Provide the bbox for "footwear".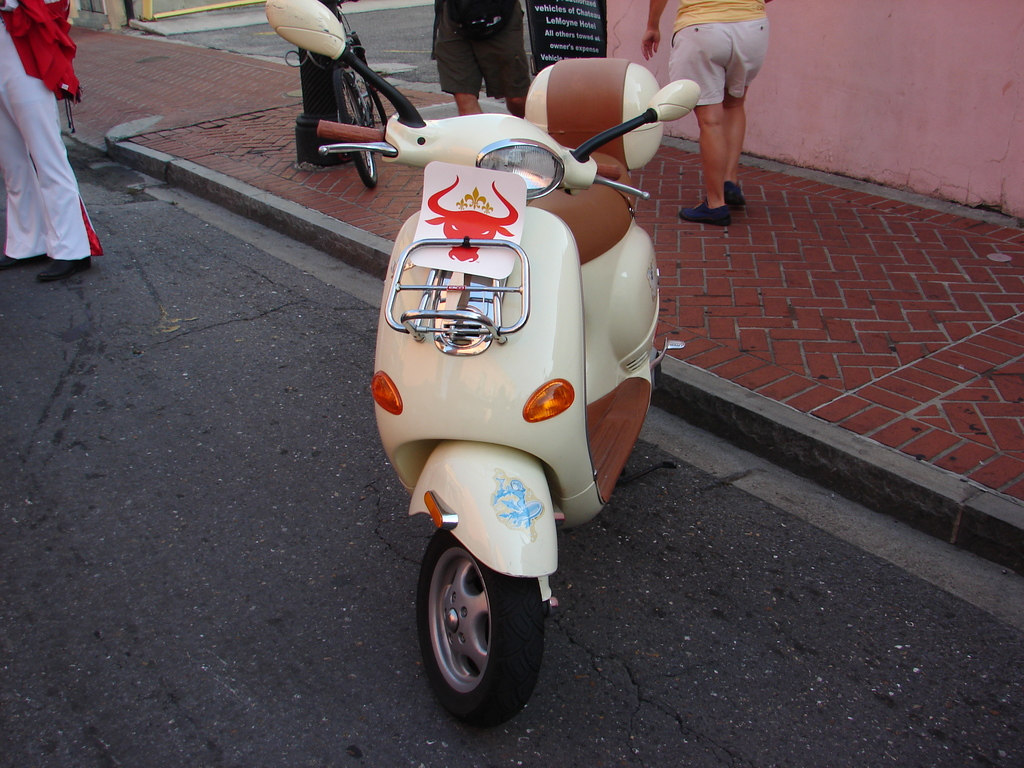
bbox=[678, 205, 732, 227].
